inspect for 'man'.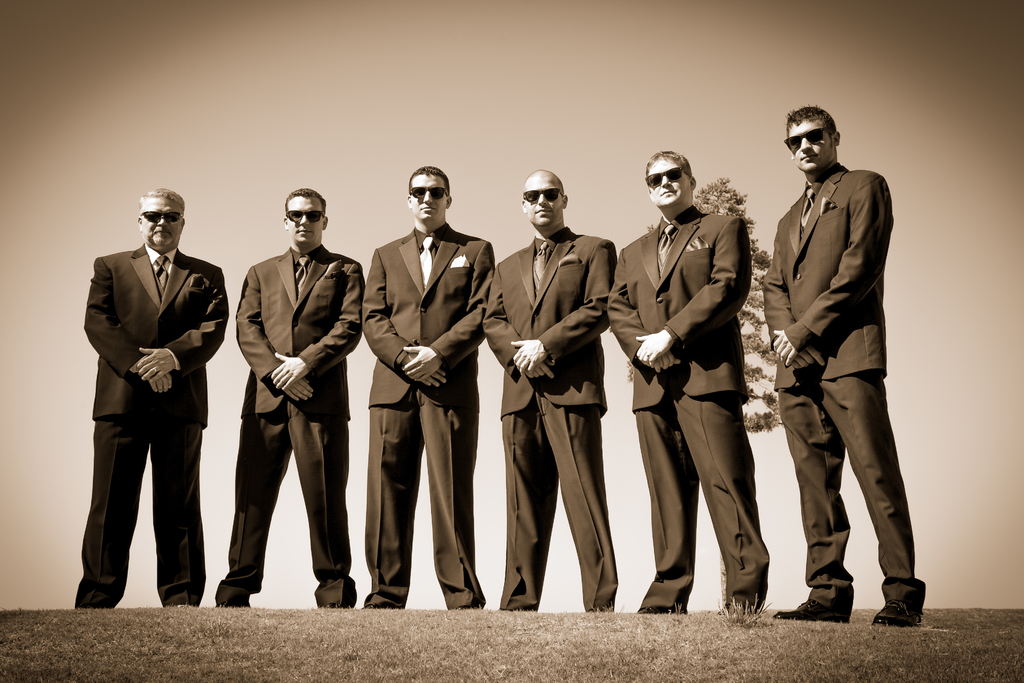
Inspection: x1=350, y1=160, x2=496, y2=617.
